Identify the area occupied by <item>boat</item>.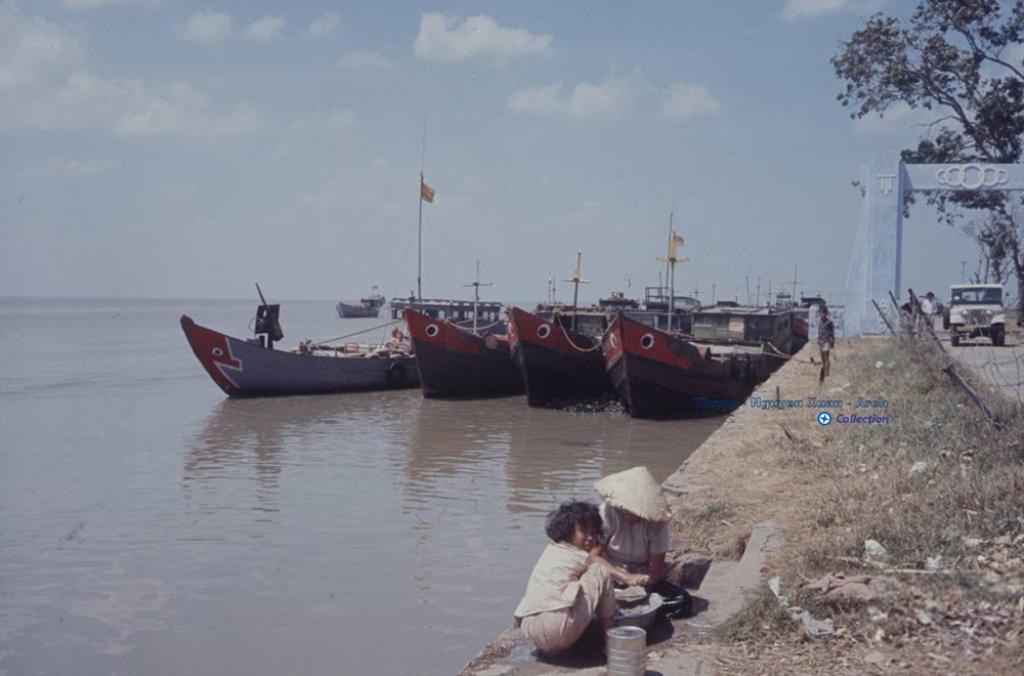
Area: select_region(598, 292, 636, 318).
